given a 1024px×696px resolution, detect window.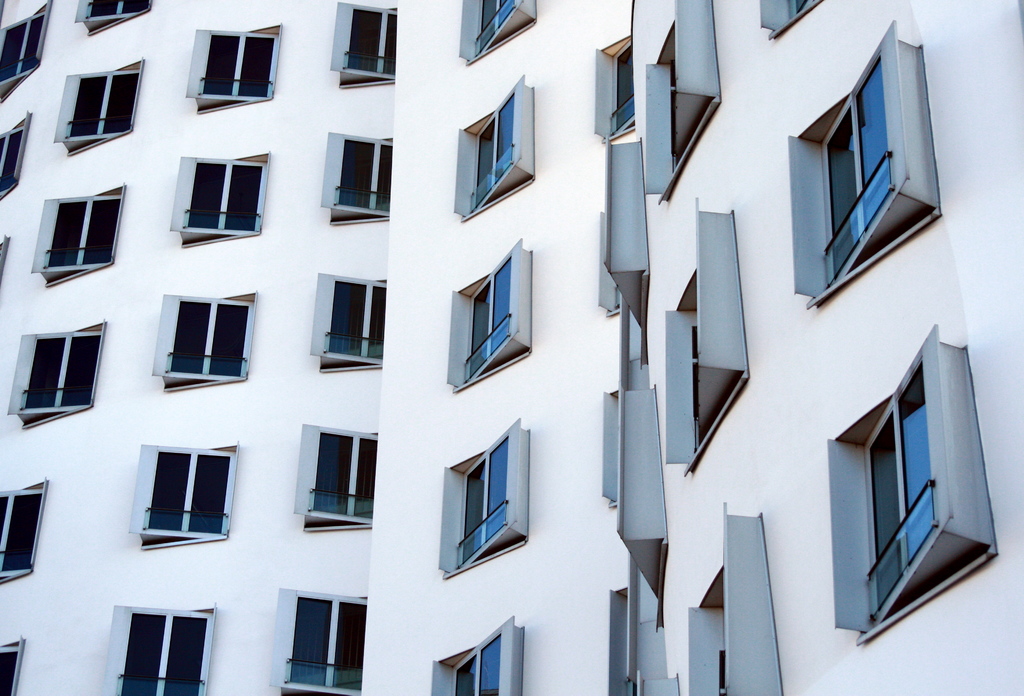
(452,429,511,570).
